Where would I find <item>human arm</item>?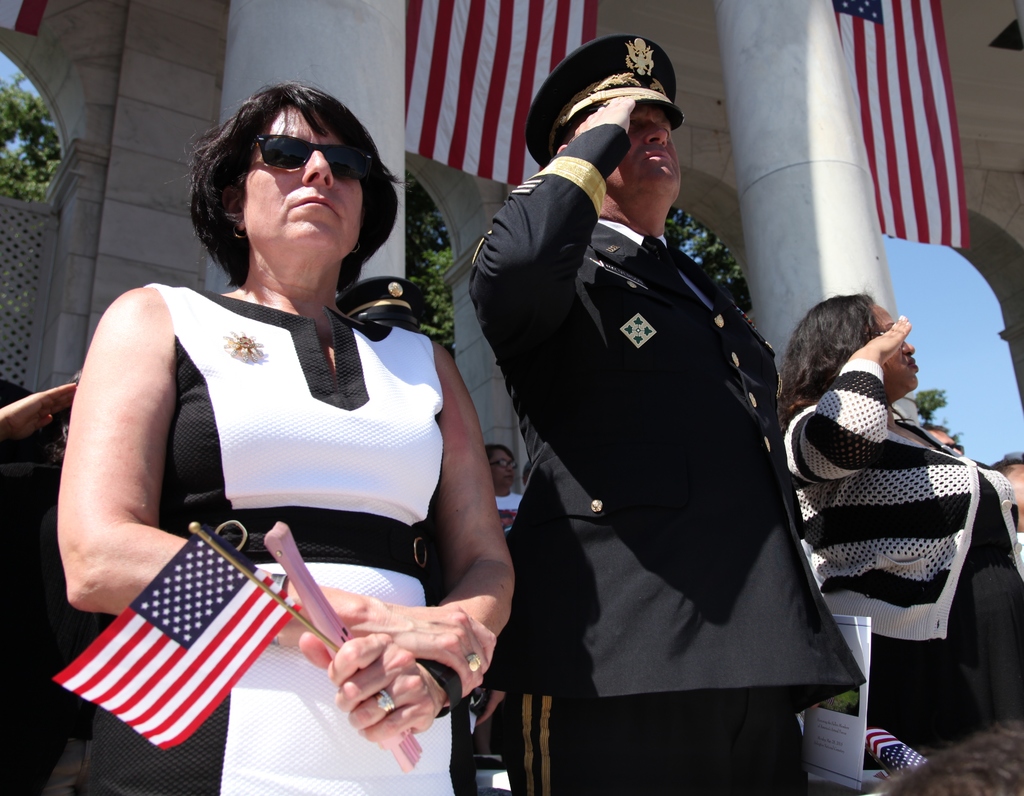
At (left=295, top=339, right=528, bottom=763).
